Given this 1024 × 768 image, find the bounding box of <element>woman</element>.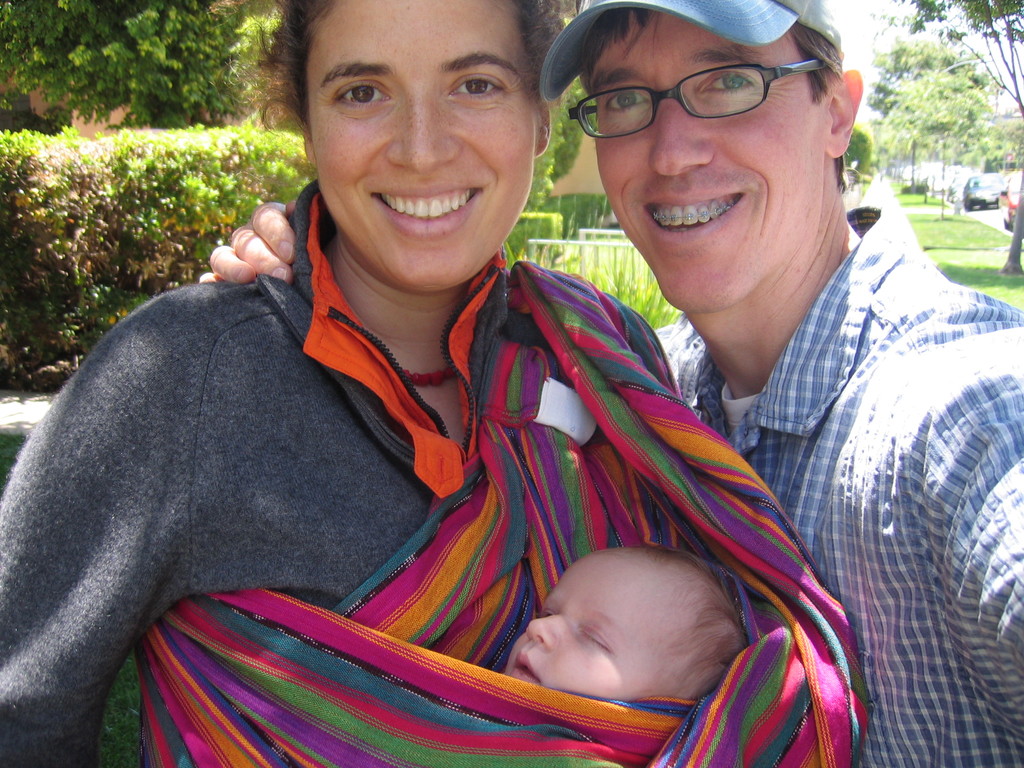
{"x1": 0, "y1": 0, "x2": 810, "y2": 767}.
